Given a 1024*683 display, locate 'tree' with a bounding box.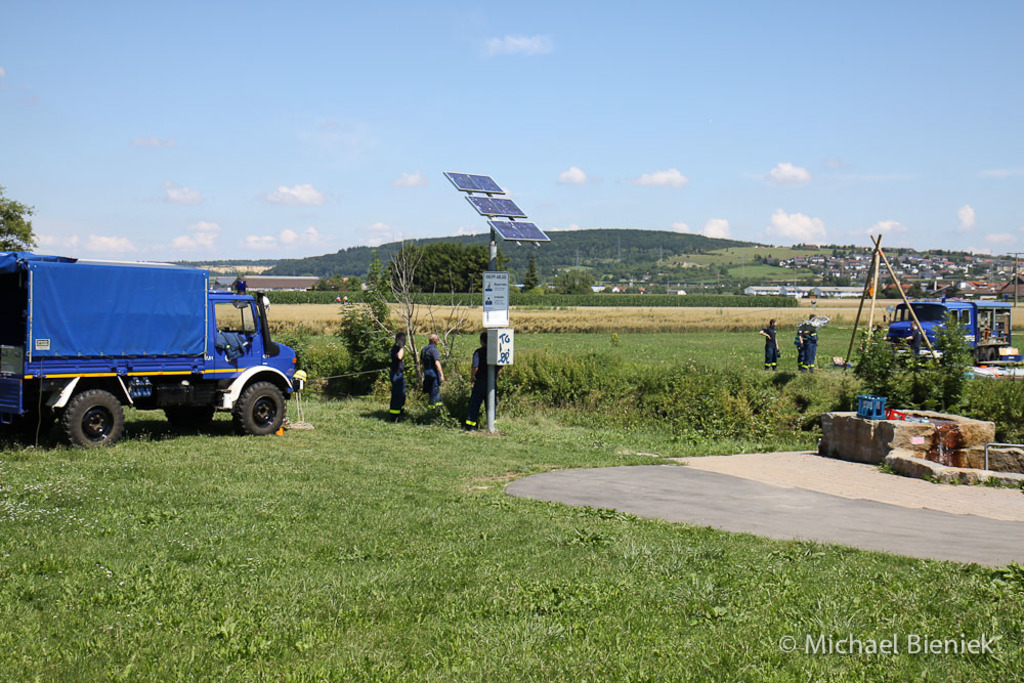
Located: 546 264 580 294.
